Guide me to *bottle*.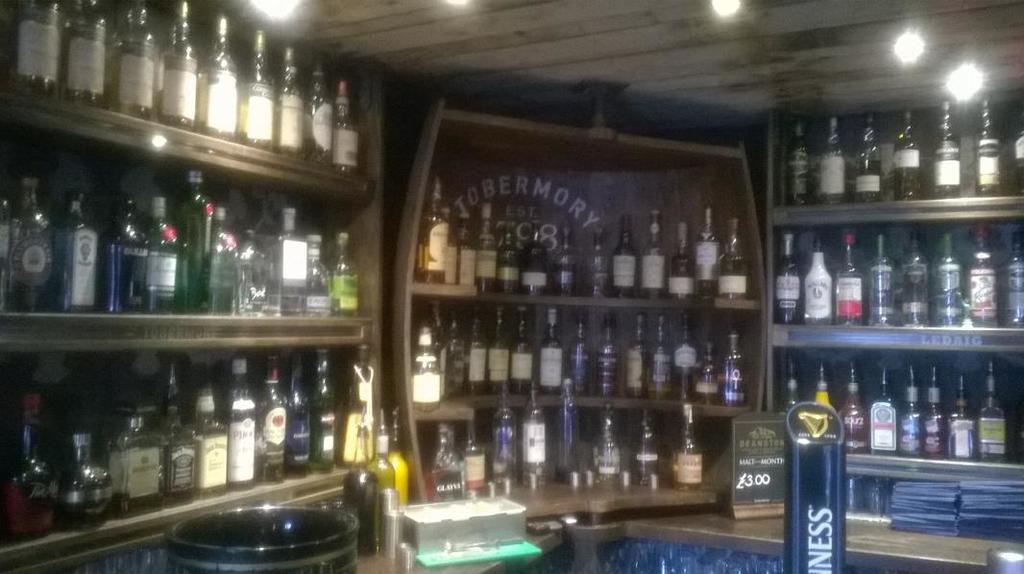
Guidance: x1=857 y1=108 x2=883 y2=203.
